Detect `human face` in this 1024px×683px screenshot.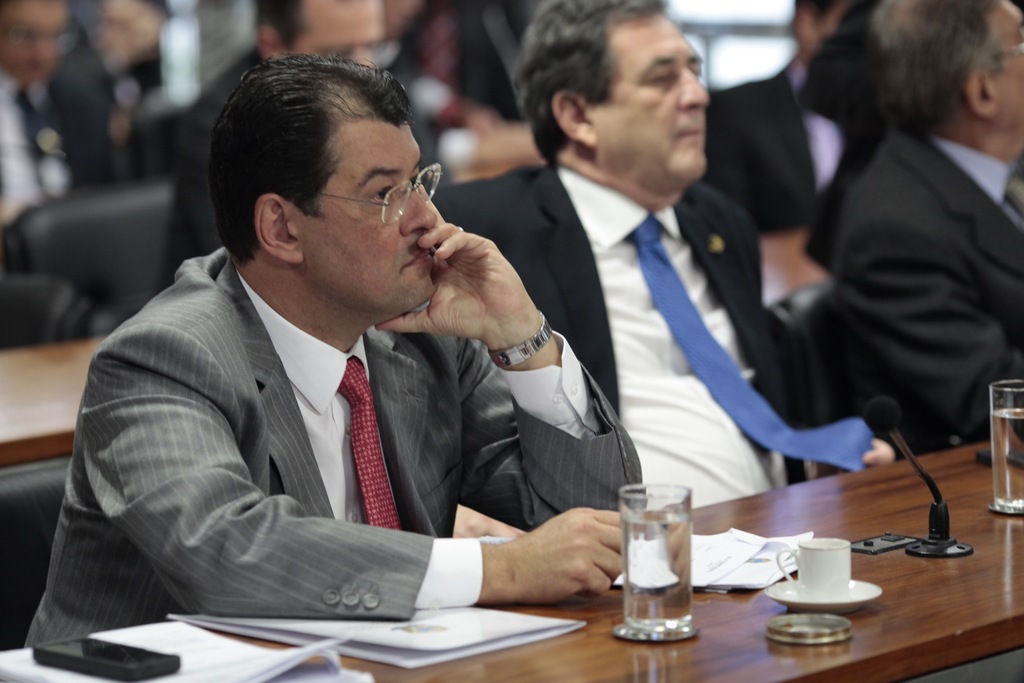
Detection: (991,9,1023,119).
